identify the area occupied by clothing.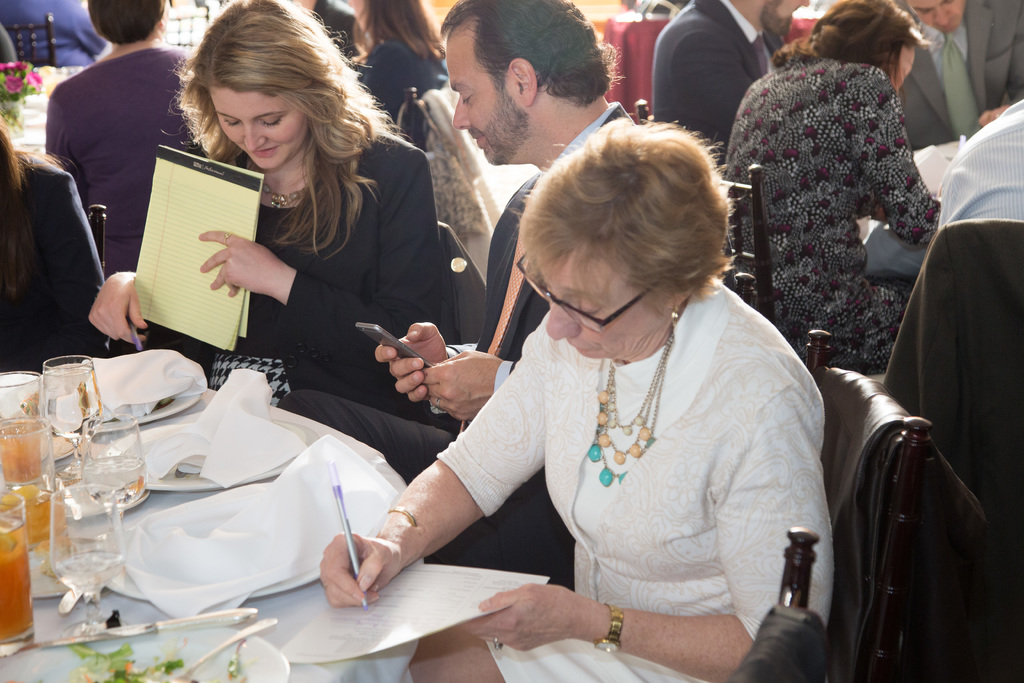
Area: {"x1": 733, "y1": 22, "x2": 952, "y2": 372}.
